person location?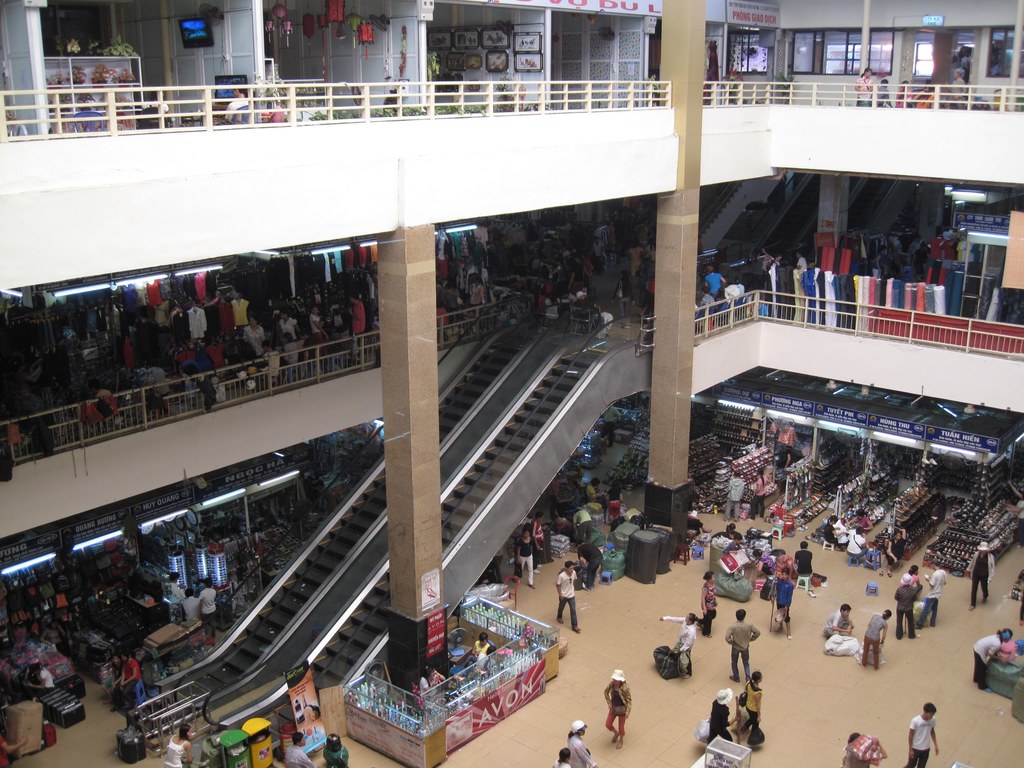
select_region(168, 569, 185, 604)
